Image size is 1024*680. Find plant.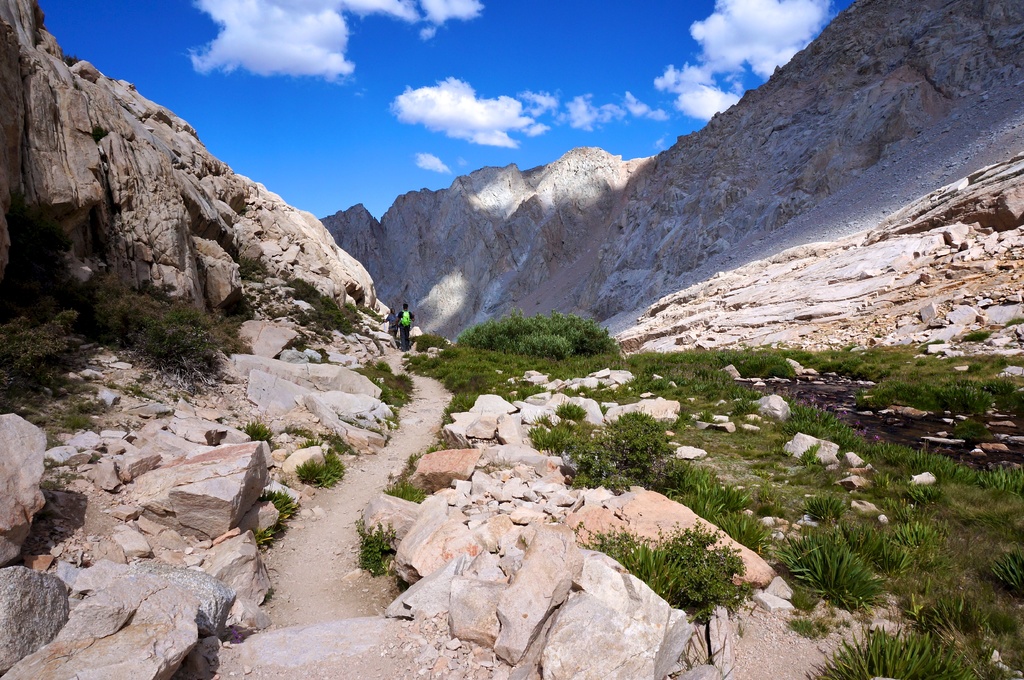
(283,446,354,491).
